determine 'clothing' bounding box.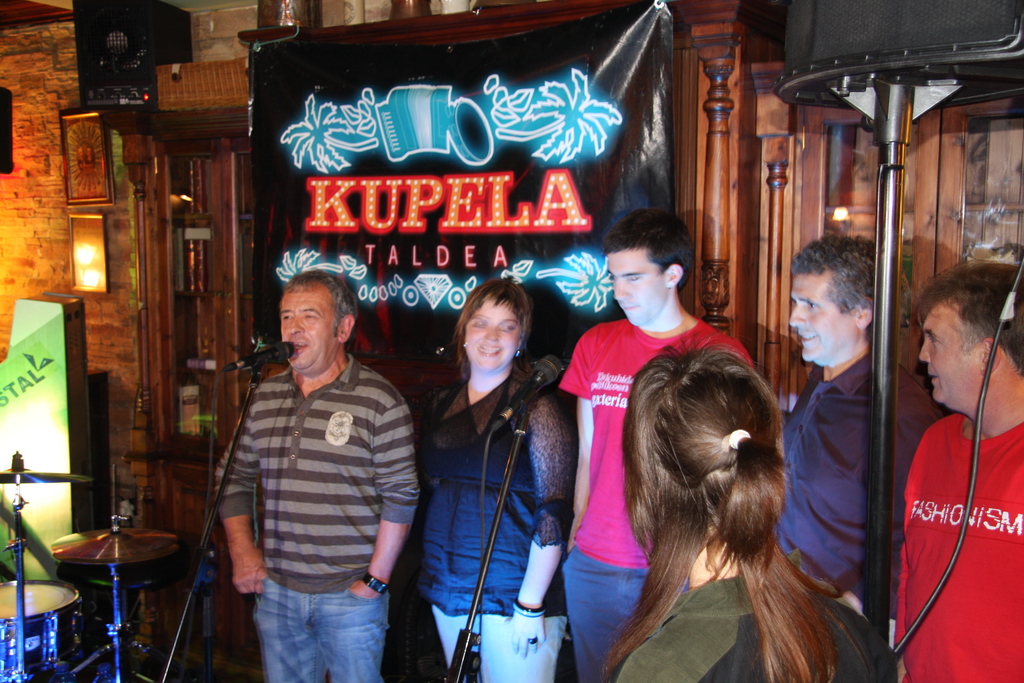
Determined: box(780, 359, 889, 579).
